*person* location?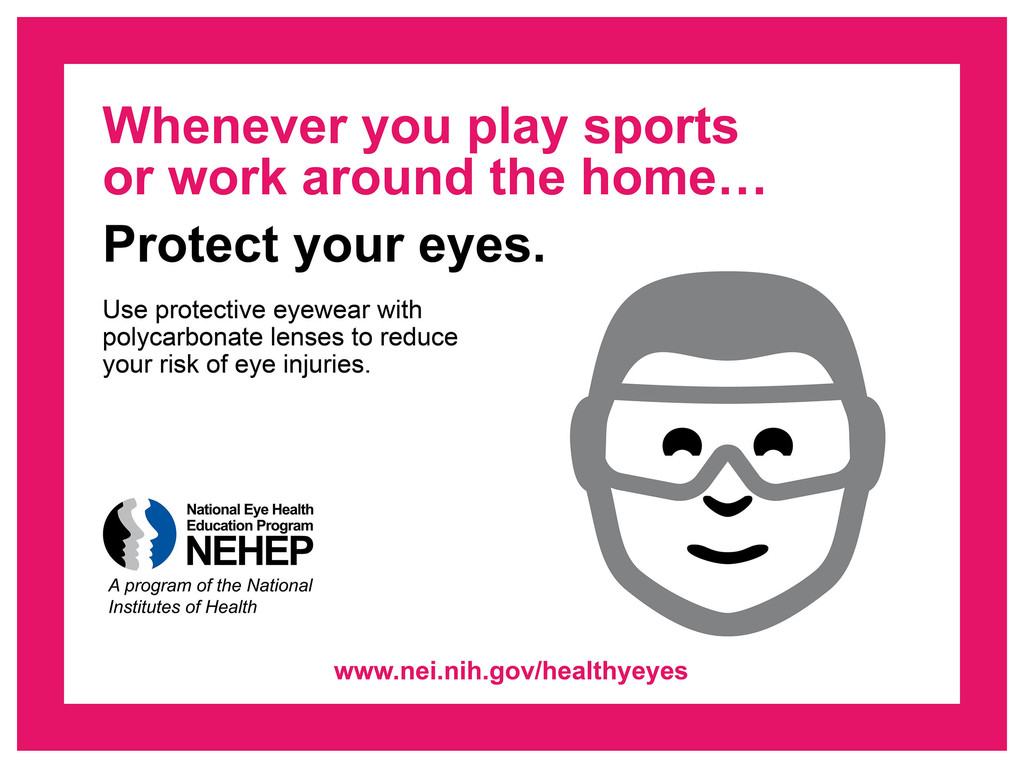
<region>557, 269, 897, 657</region>
